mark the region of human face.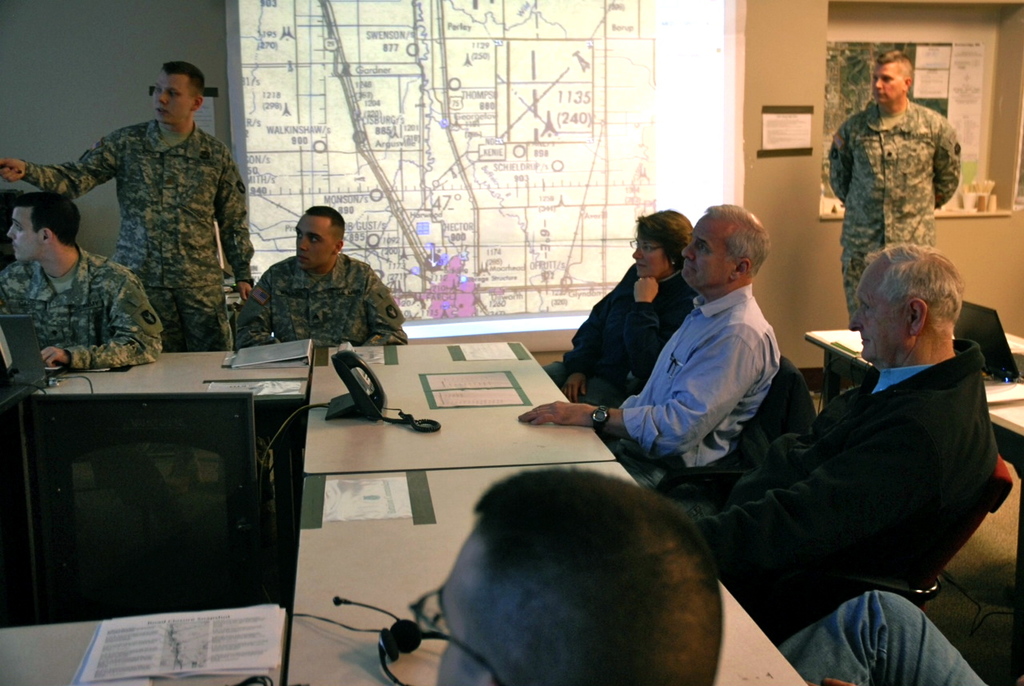
Region: box(151, 70, 186, 120).
